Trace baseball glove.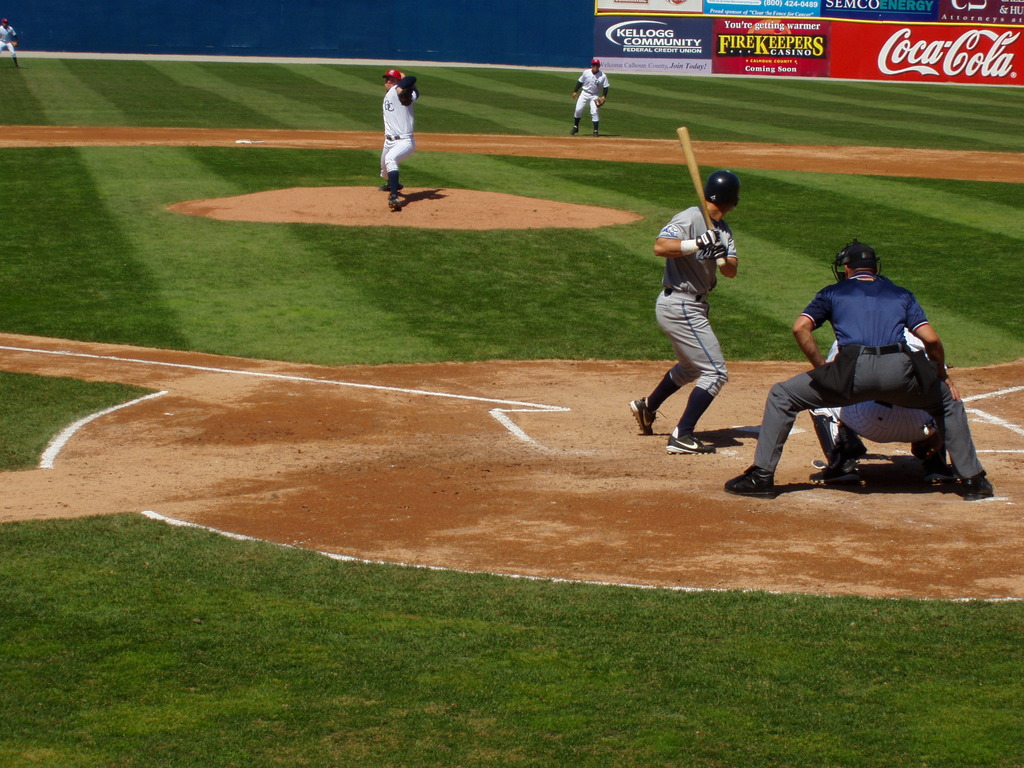
Traced to (left=593, top=95, right=606, bottom=106).
